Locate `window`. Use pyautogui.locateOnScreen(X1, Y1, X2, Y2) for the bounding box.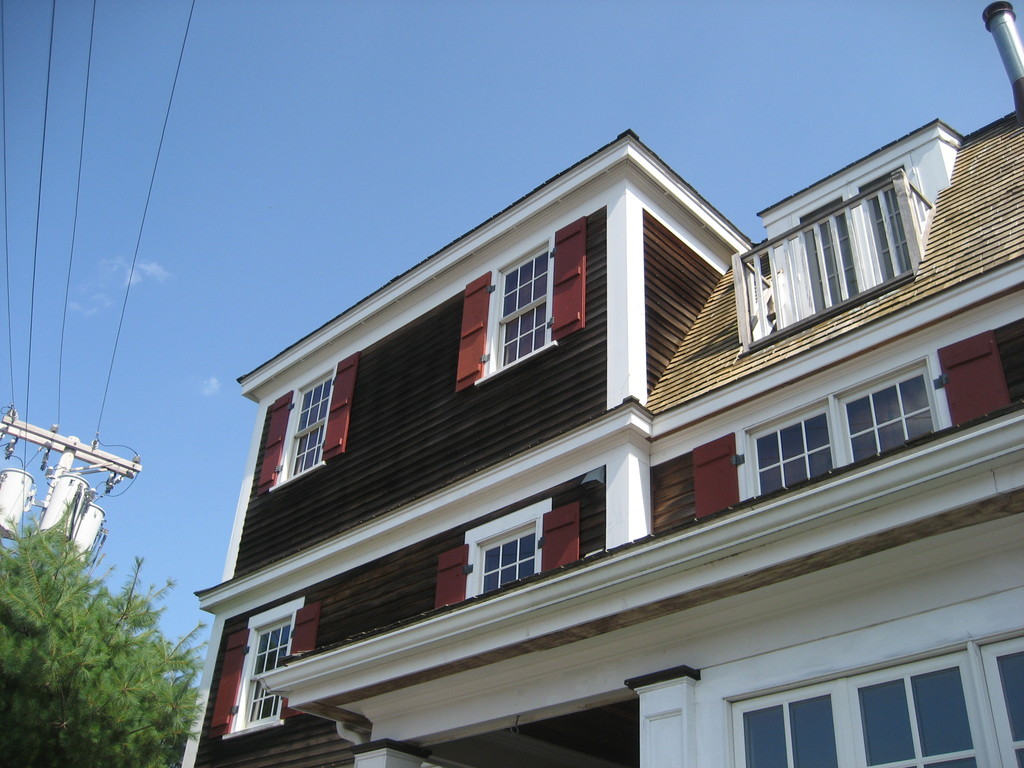
pyautogui.locateOnScreen(462, 498, 551, 602).
